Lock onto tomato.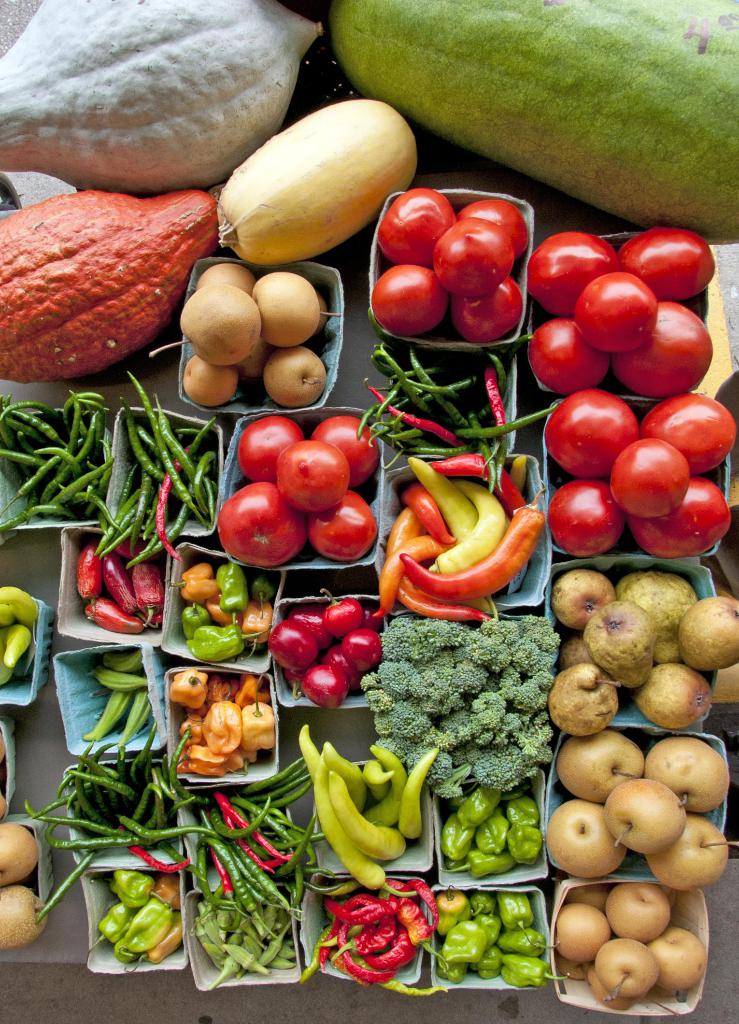
Locked: pyautogui.locateOnScreen(578, 271, 662, 353).
